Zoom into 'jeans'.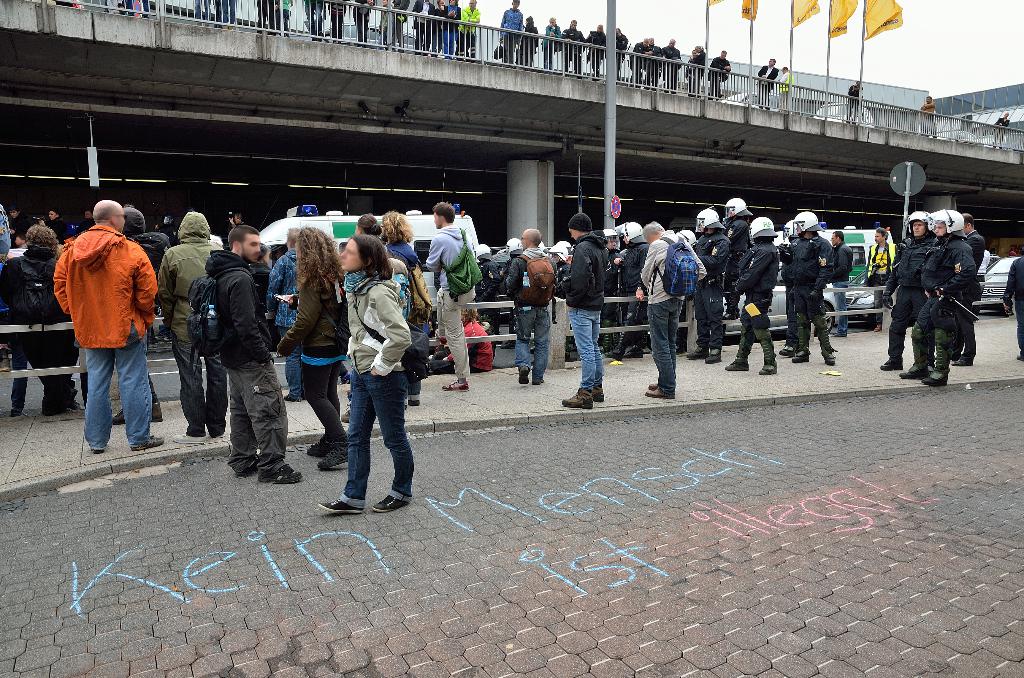
Zoom target: 9/320/31/412.
